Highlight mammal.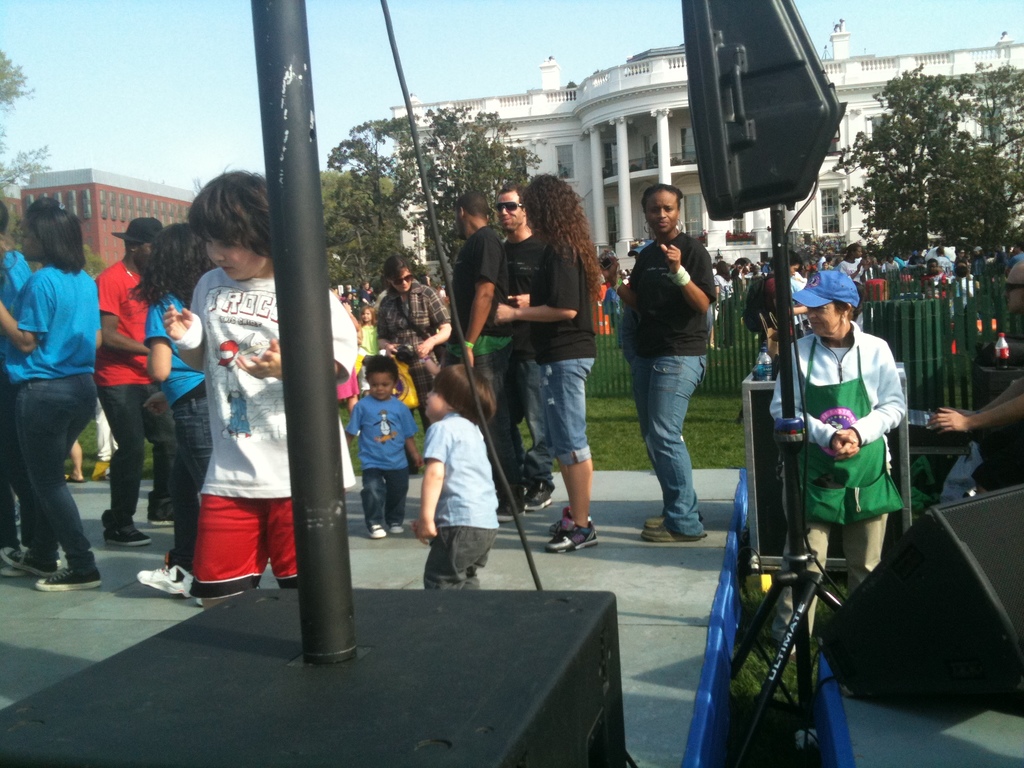
Highlighted region: [x1=326, y1=285, x2=345, y2=298].
